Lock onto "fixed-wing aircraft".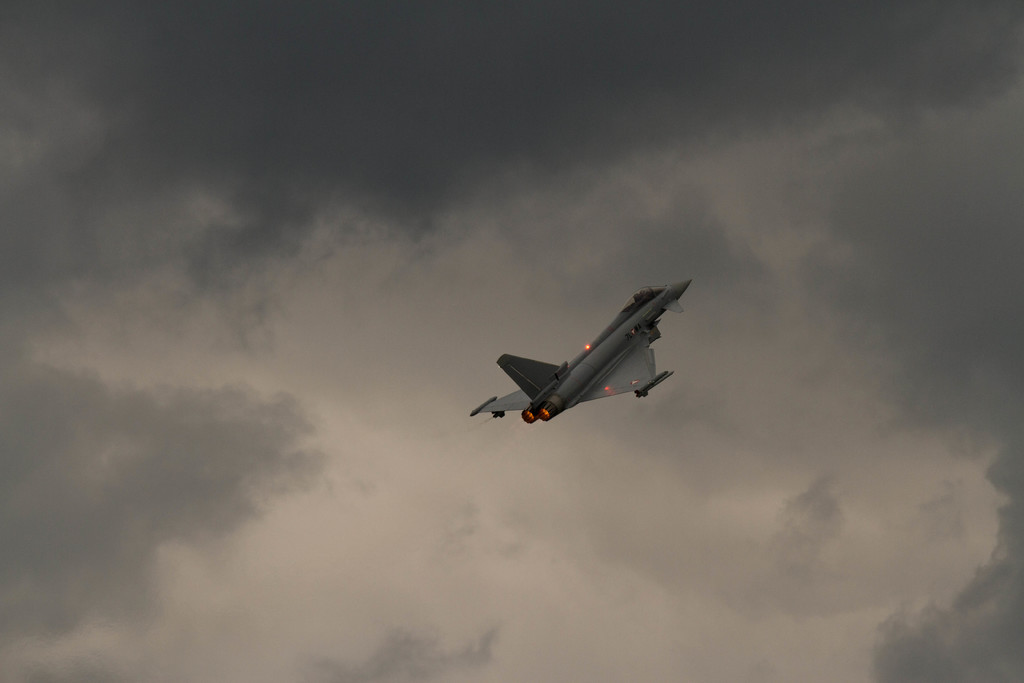
Locked: BBox(467, 277, 696, 425).
